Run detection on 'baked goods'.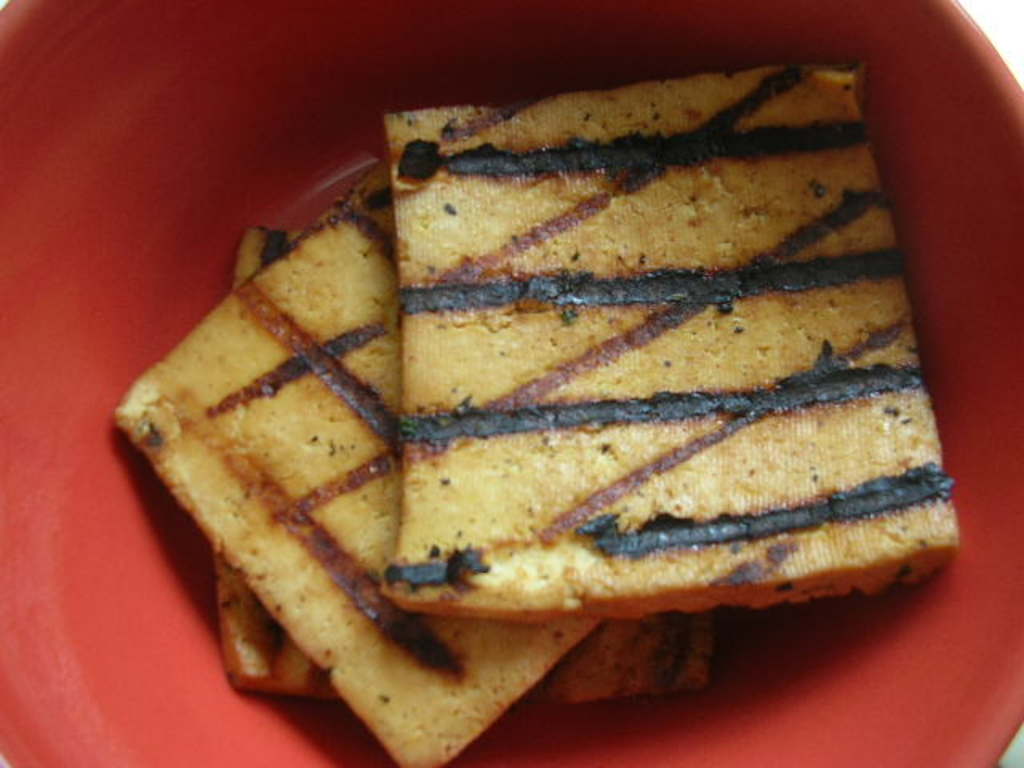
Result: 213, 222, 709, 693.
